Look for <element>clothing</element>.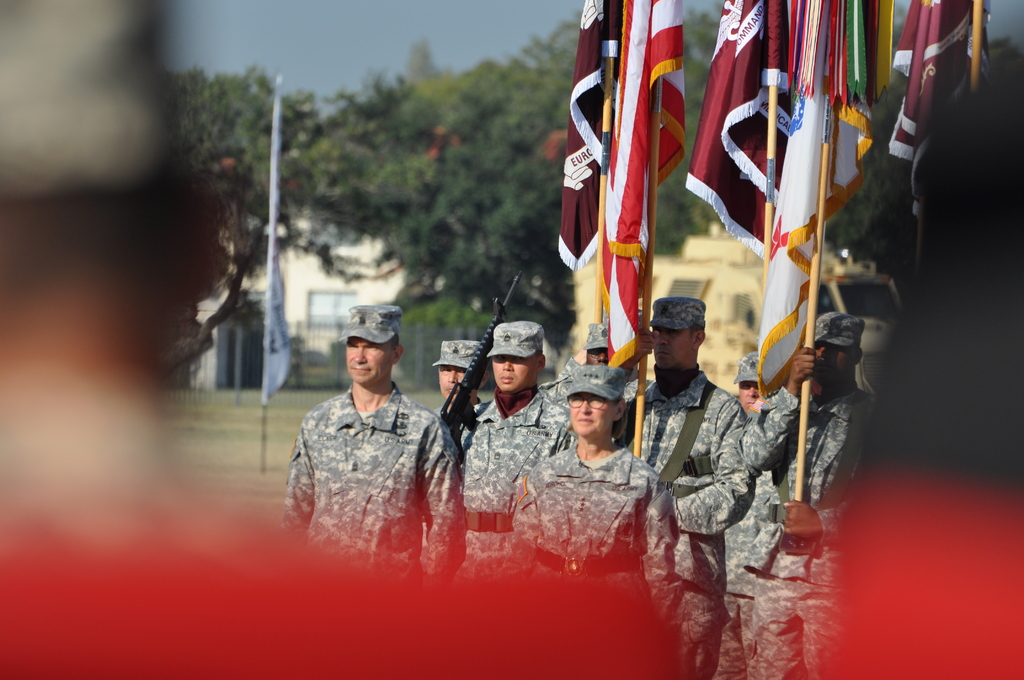
Found: rect(285, 350, 454, 547).
